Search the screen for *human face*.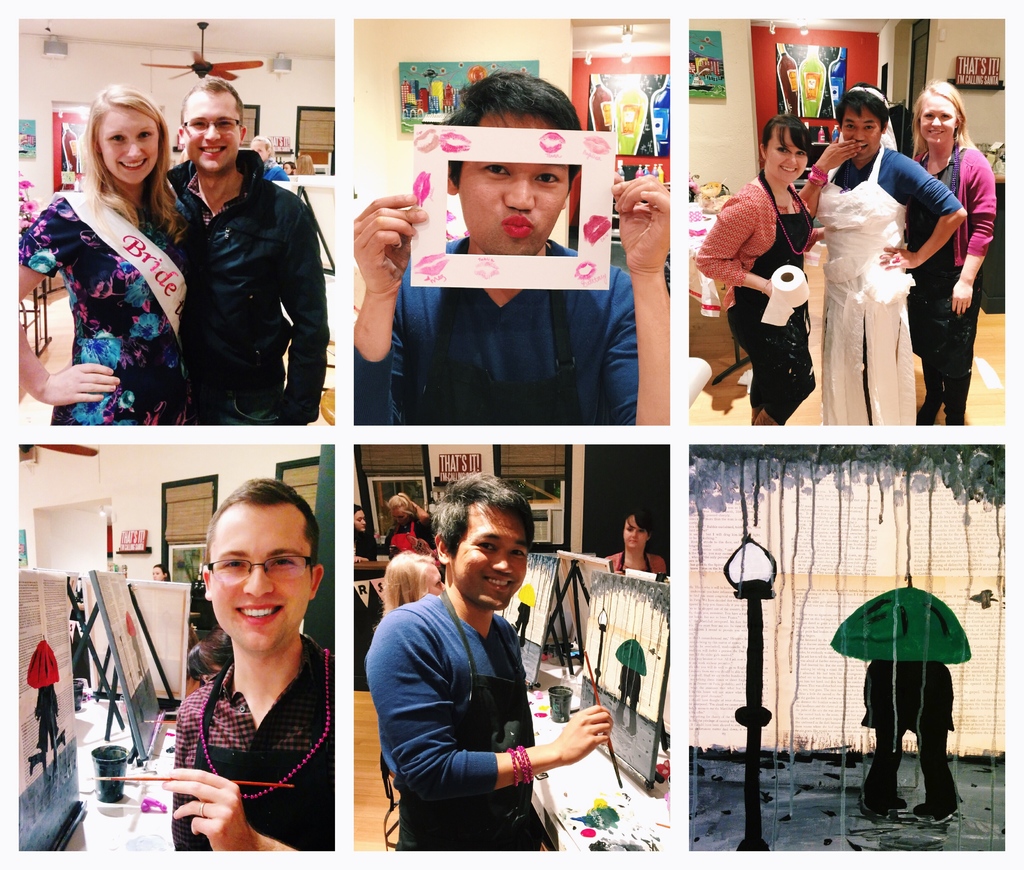
Found at <bbox>927, 93, 965, 154</bbox>.
